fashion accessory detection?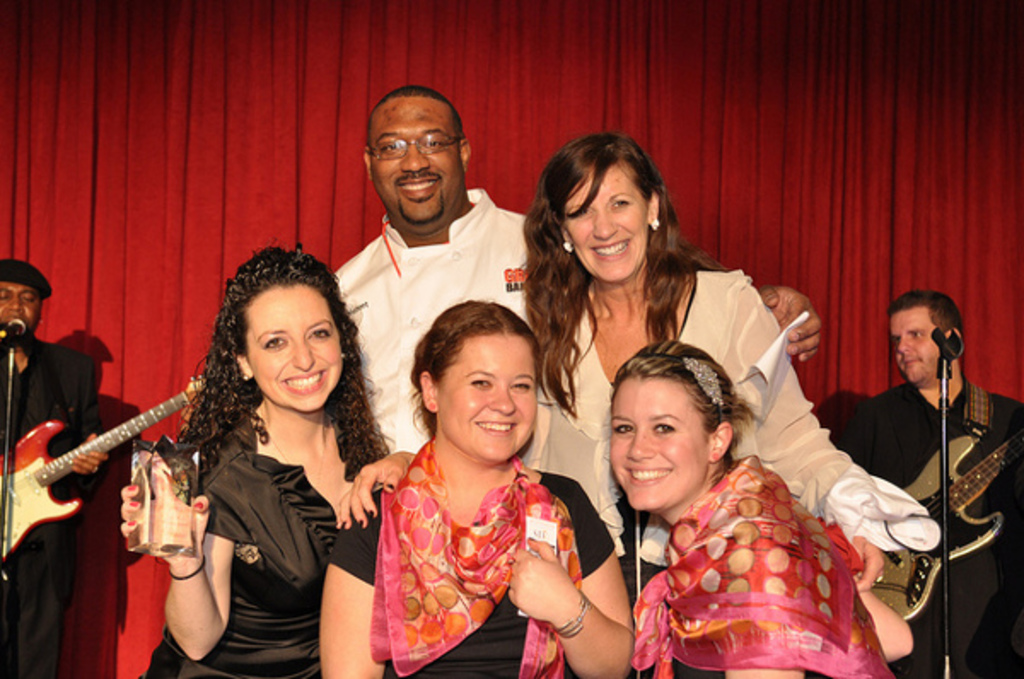
x1=637, y1=355, x2=722, y2=420
